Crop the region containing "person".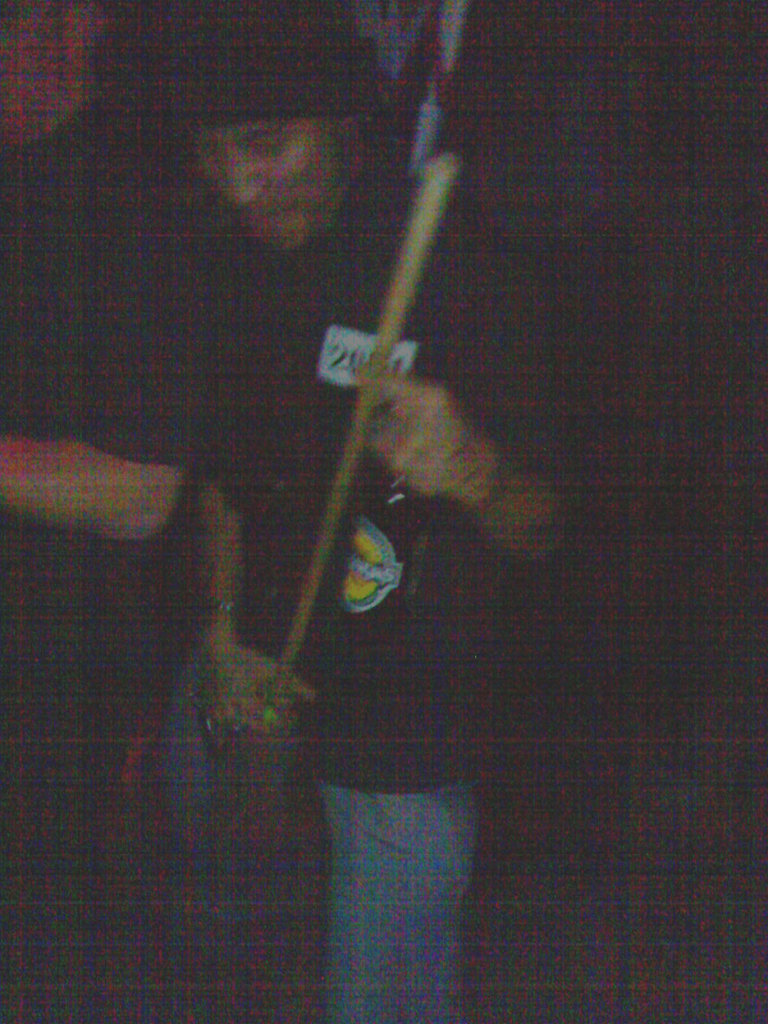
Crop region: box(148, 0, 588, 1023).
